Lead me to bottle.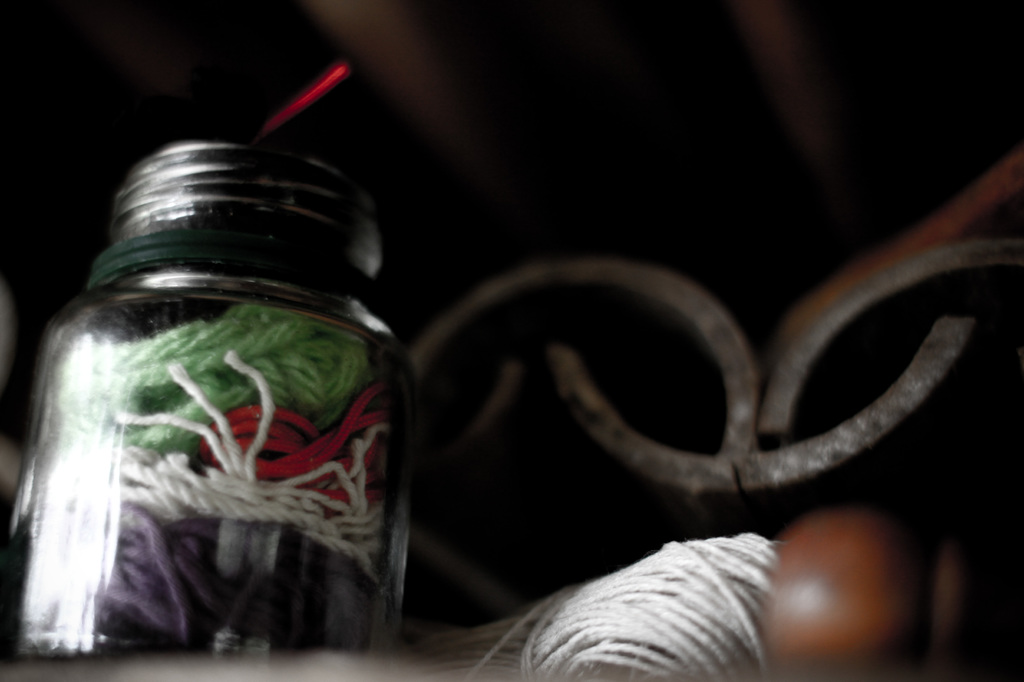
Lead to BBox(0, 127, 447, 656).
